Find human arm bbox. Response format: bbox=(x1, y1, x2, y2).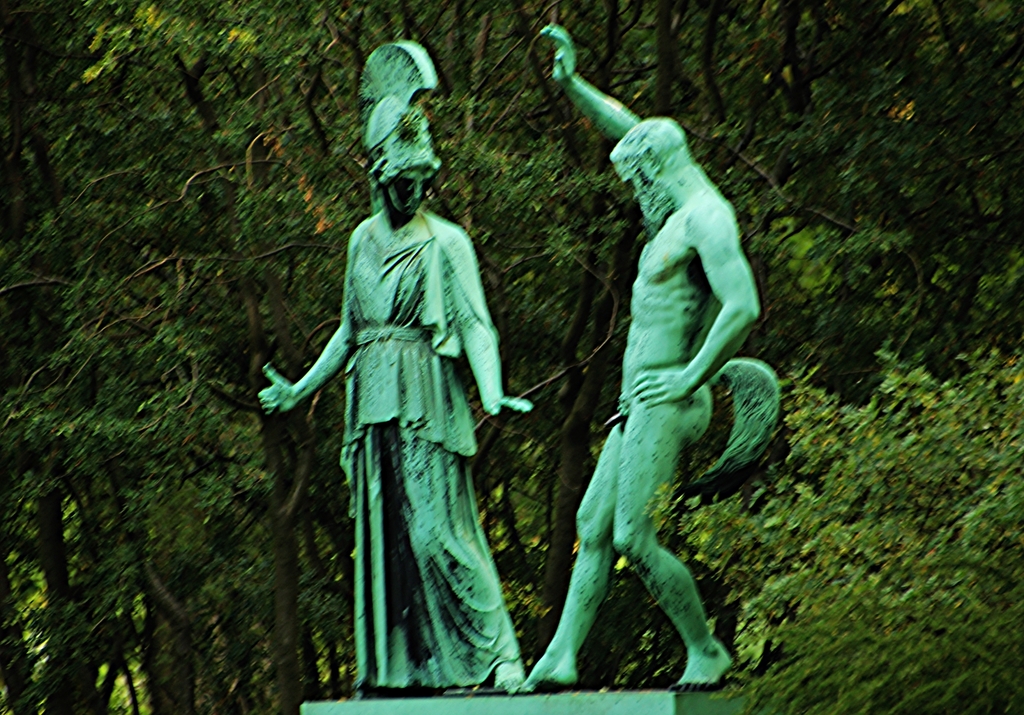
bbox=(535, 22, 639, 141).
